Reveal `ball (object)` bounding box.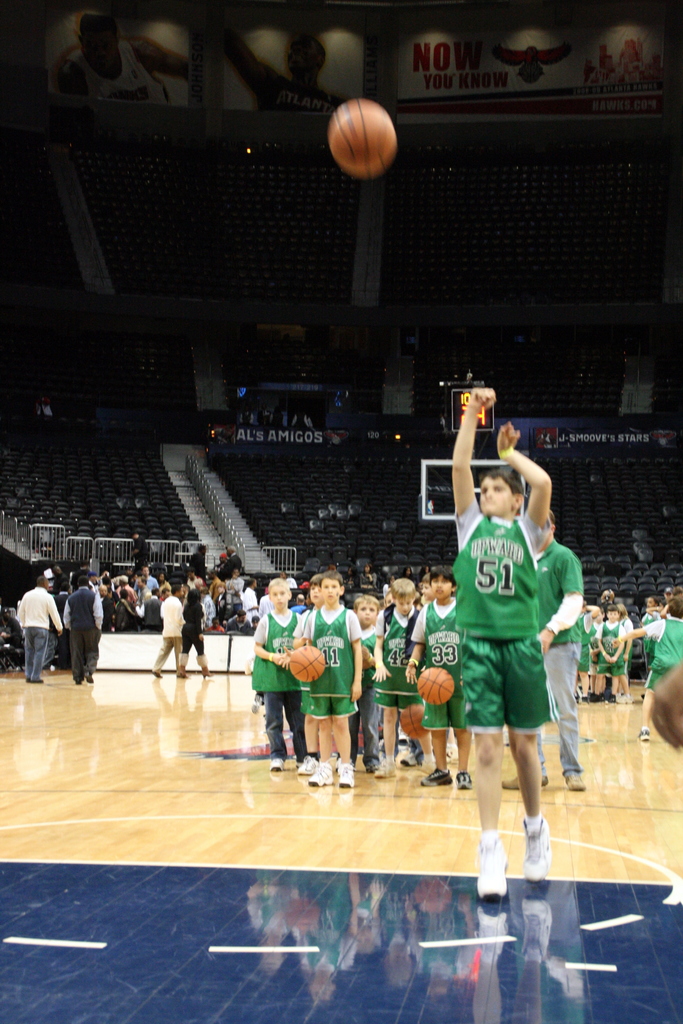
Revealed: (left=417, top=664, right=452, bottom=701).
